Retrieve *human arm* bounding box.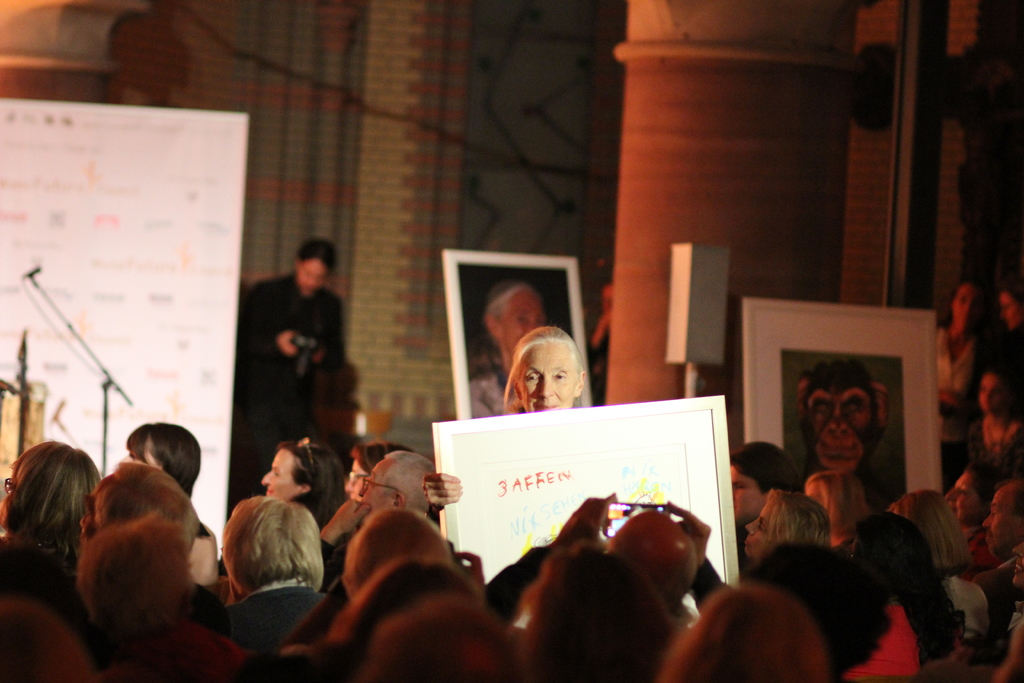
Bounding box: (426,470,466,510).
